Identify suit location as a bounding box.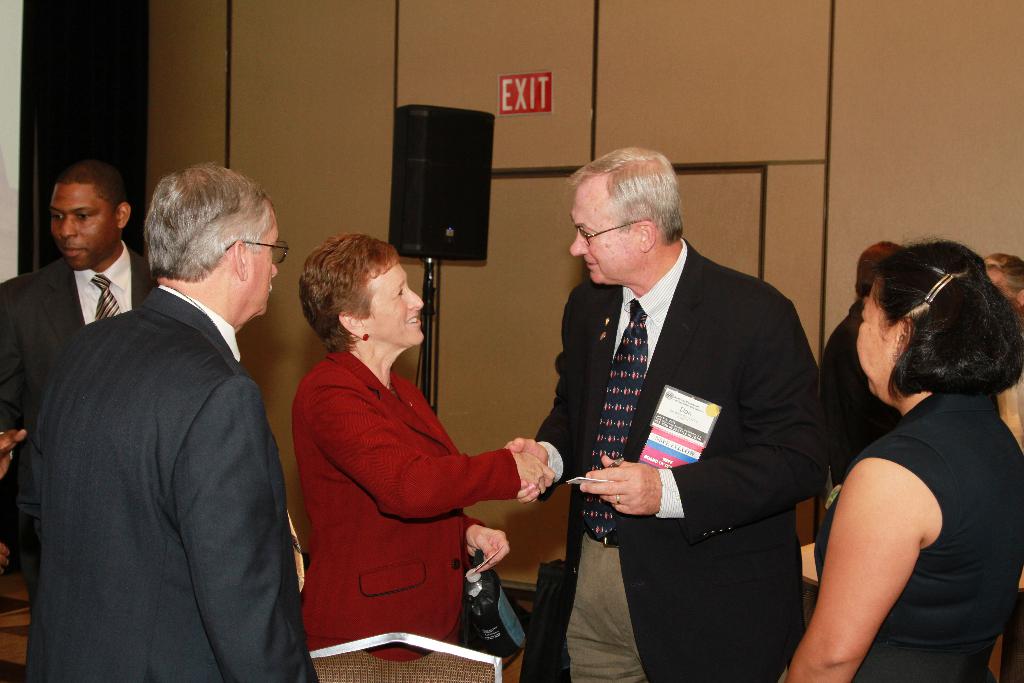
[x1=534, y1=164, x2=837, y2=673].
